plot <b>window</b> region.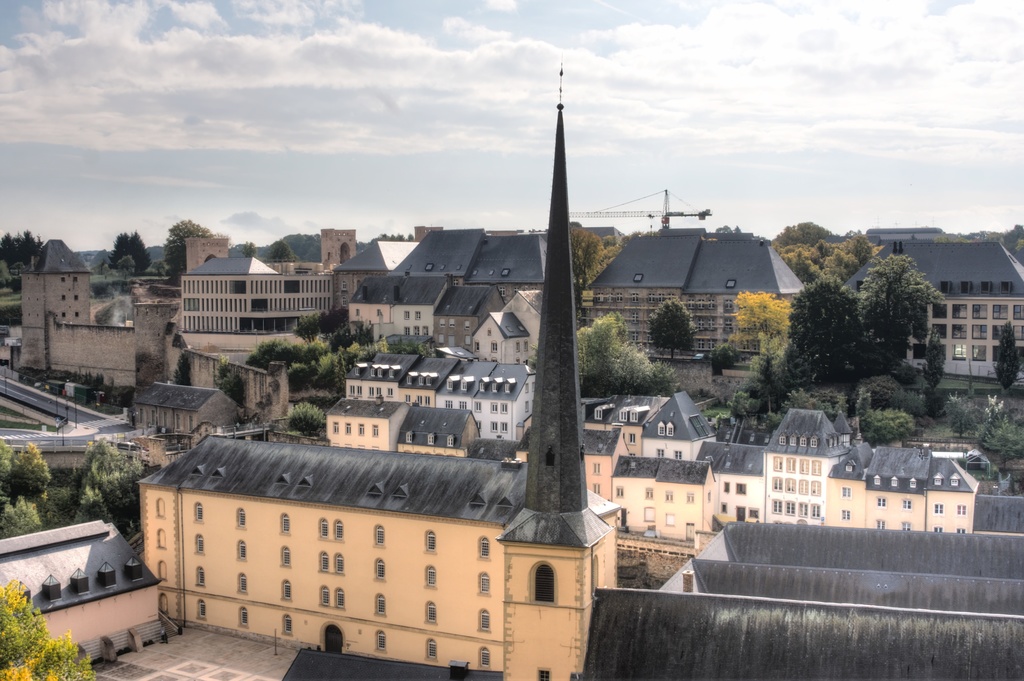
Plotted at bbox=(787, 454, 799, 475).
